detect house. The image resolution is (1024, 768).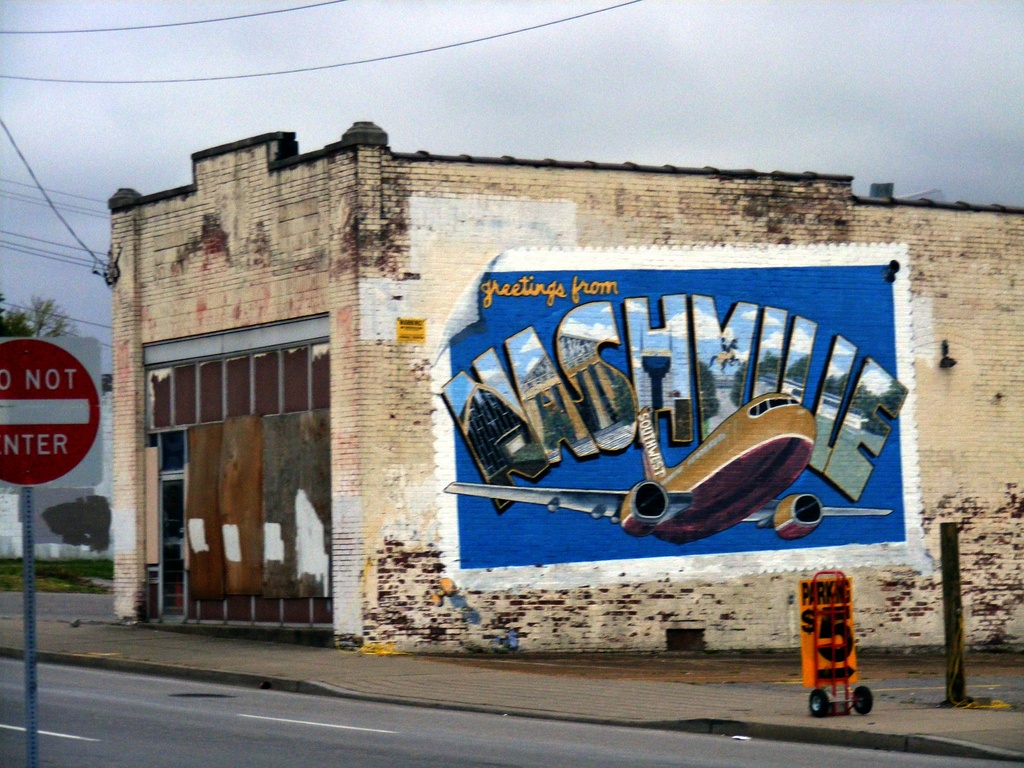
detection(113, 119, 1023, 656).
